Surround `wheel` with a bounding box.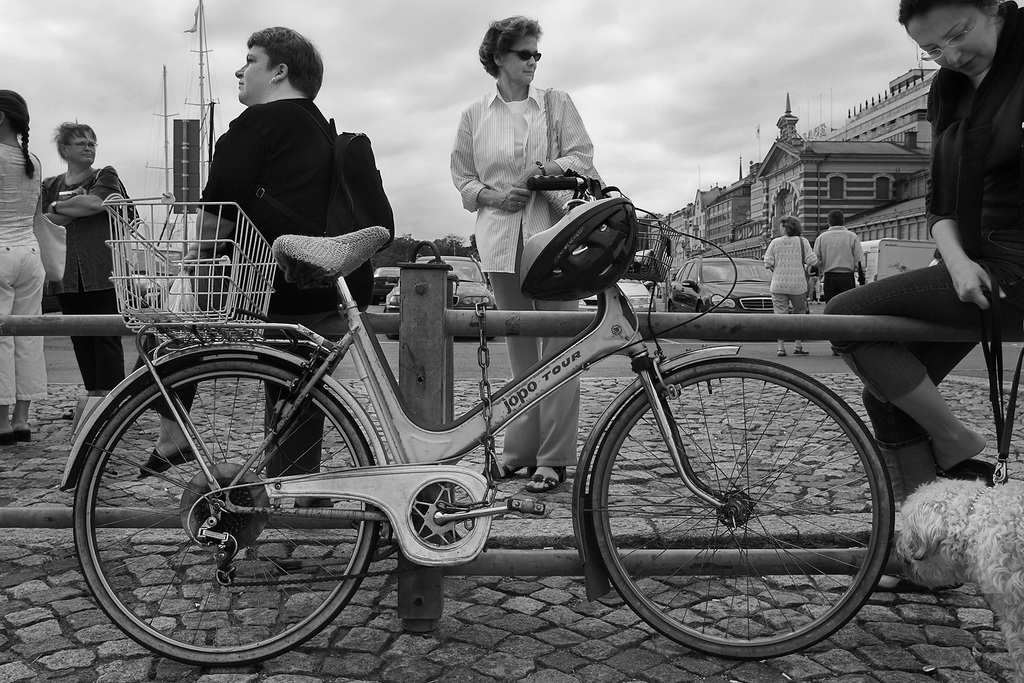
crop(580, 350, 907, 657).
